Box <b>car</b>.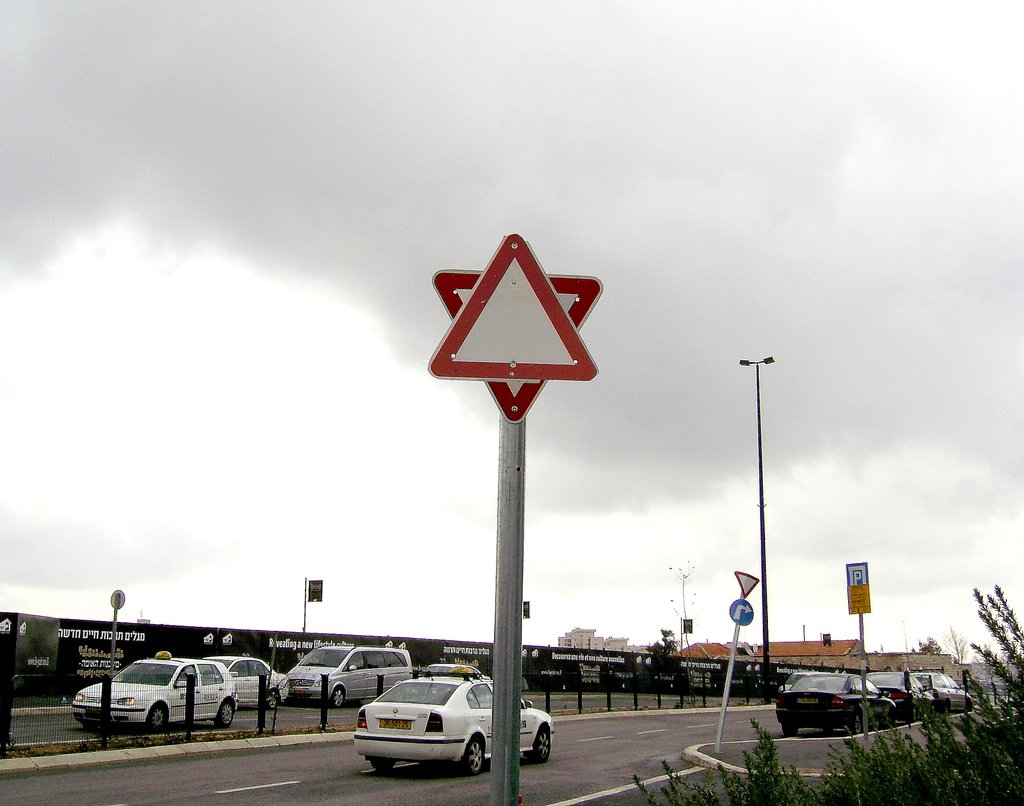
detection(74, 665, 238, 734).
